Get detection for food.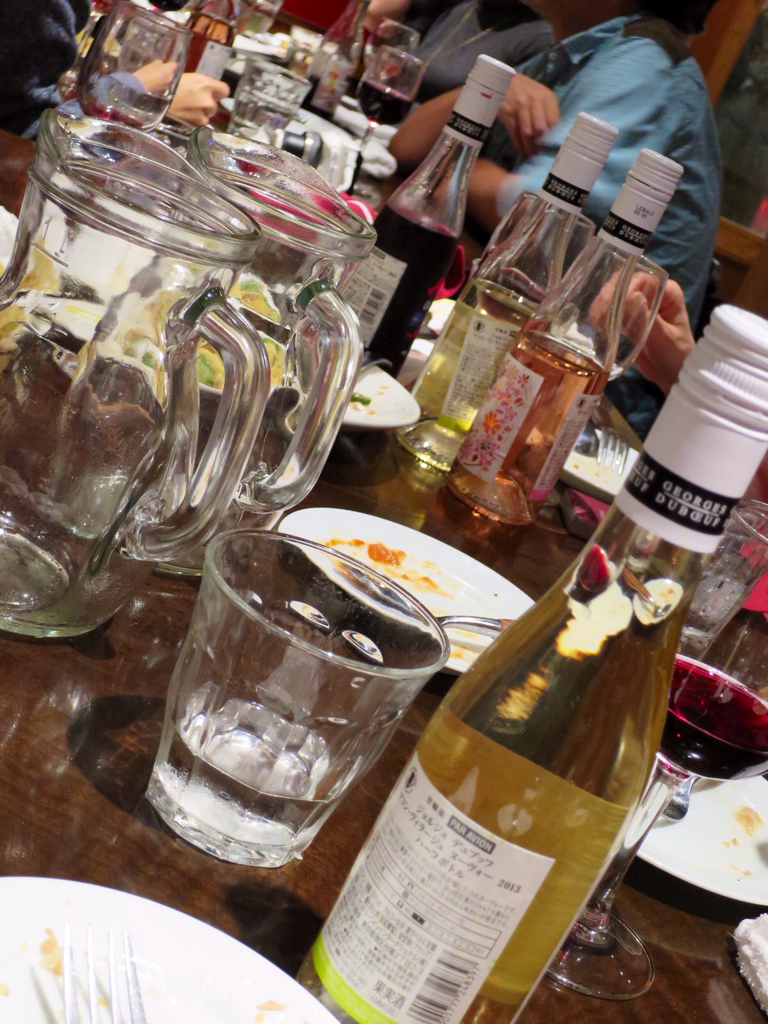
Detection: box(254, 997, 284, 1023).
